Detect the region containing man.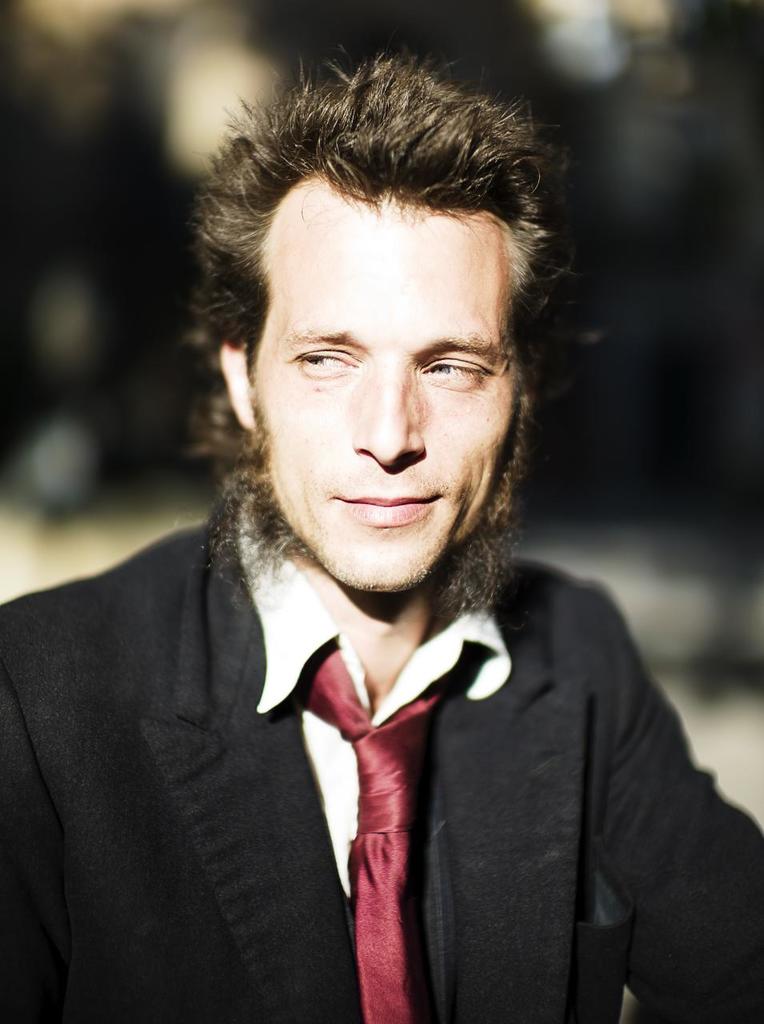
rect(0, 83, 763, 1023).
